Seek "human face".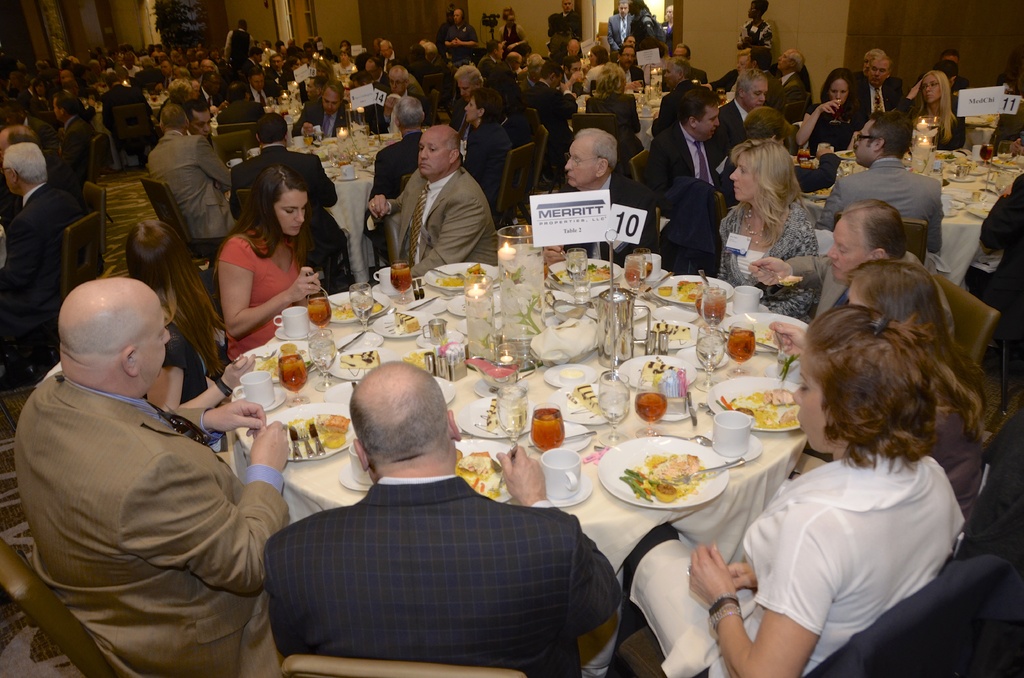
<region>271, 191, 303, 234</region>.
